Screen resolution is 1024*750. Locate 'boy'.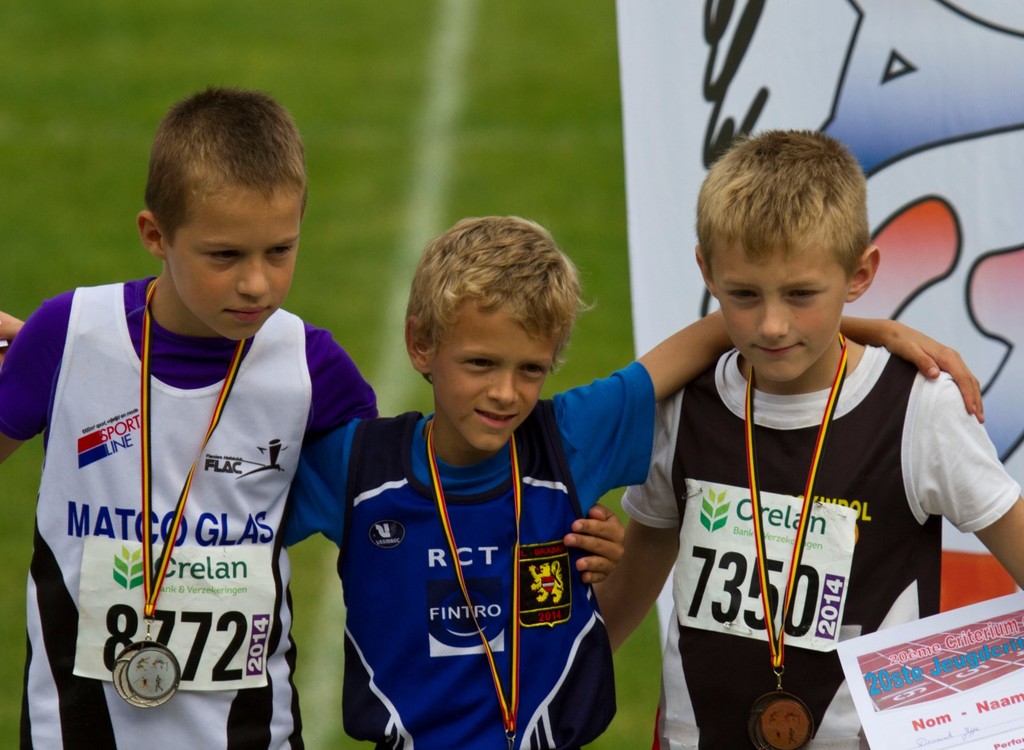
region(0, 86, 402, 749).
